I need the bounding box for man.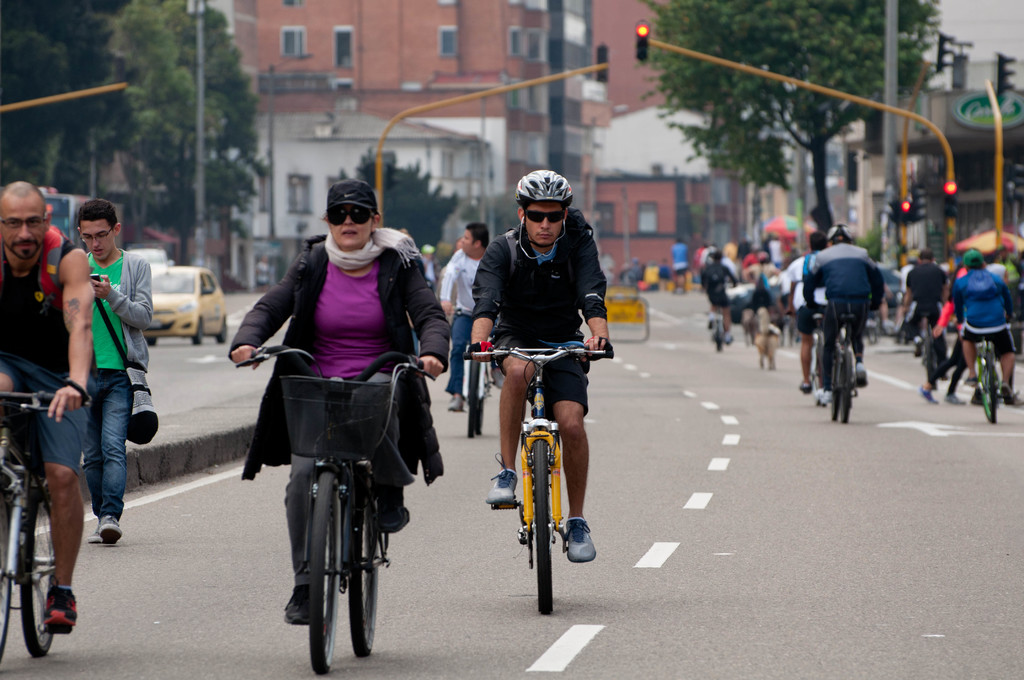
Here it is: 929,251,1019,403.
